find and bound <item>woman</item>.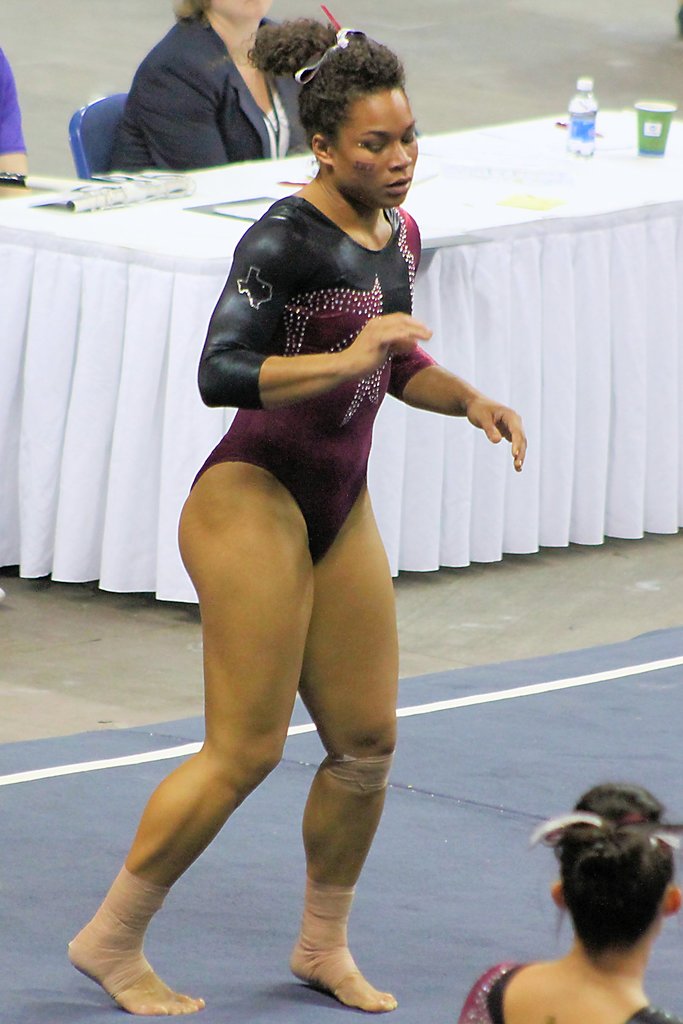
Bound: bbox=[103, 0, 334, 166].
